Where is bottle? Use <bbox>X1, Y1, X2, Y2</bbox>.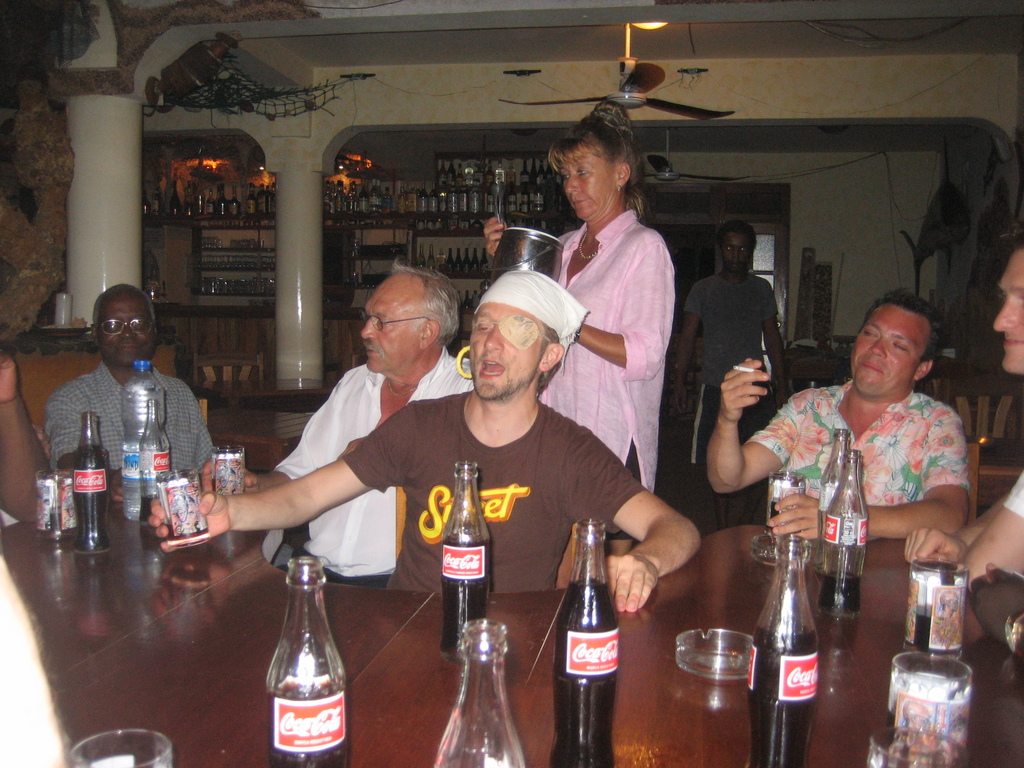
<bbox>396, 188, 406, 217</bbox>.
